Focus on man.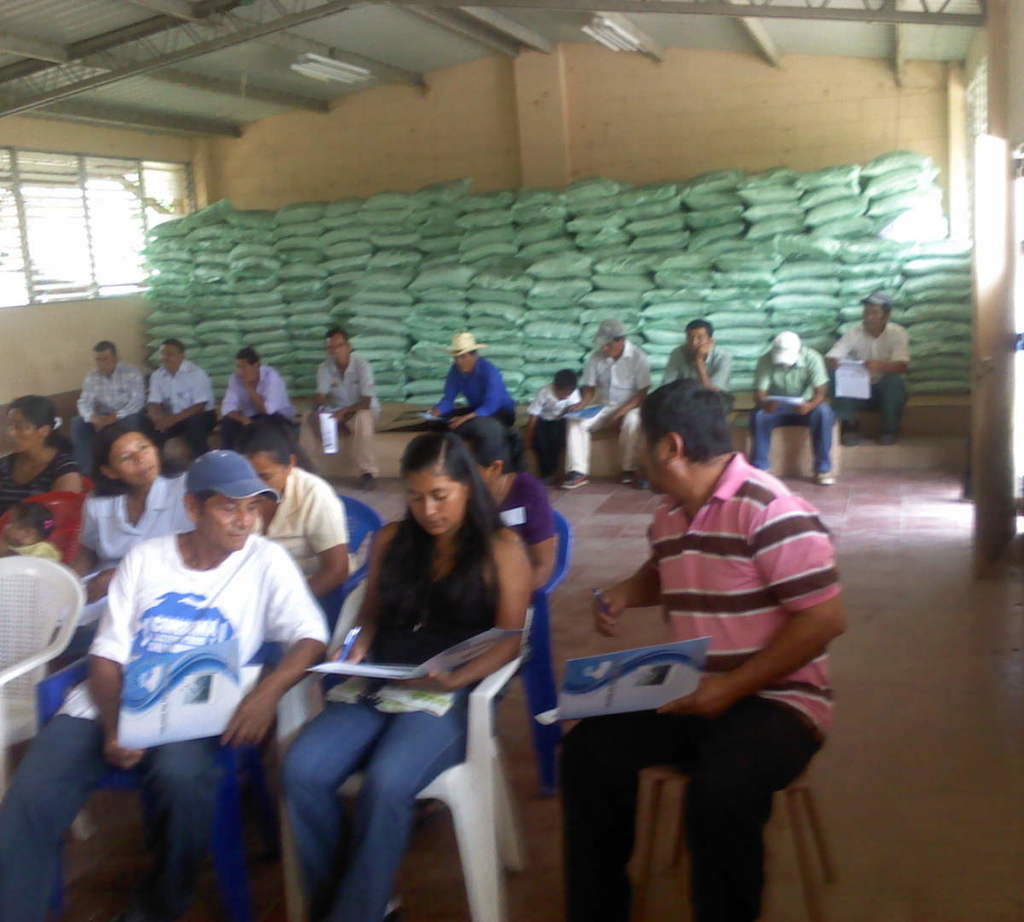
Focused at {"x1": 823, "y1": 294, "x2": 911, "y2": 446}.
